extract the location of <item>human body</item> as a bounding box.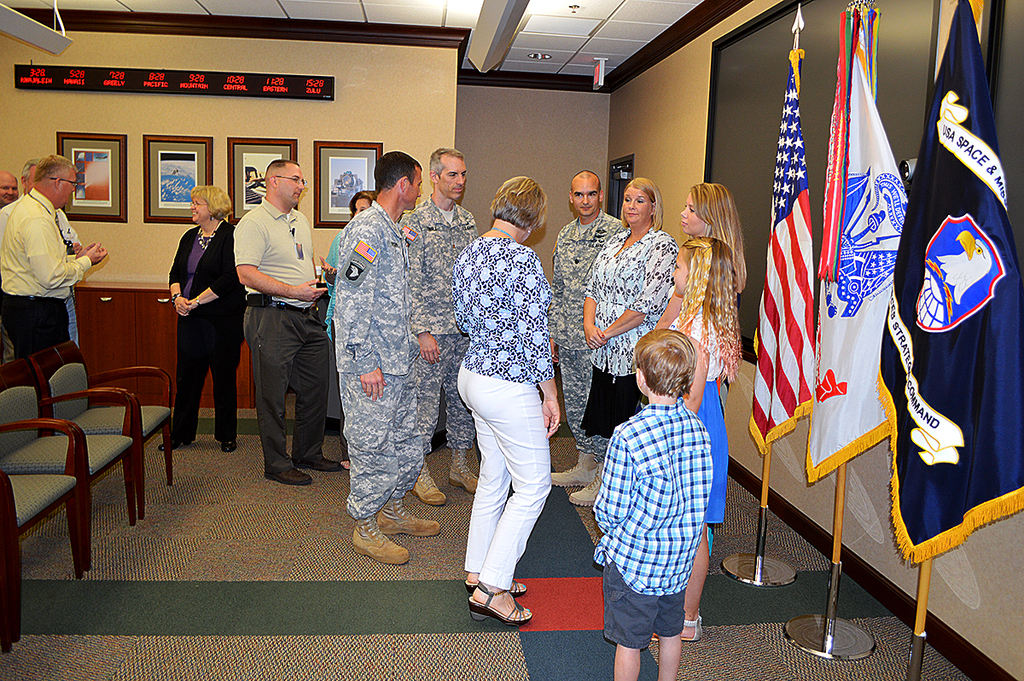
select_region(218, 162, 329, 494).
